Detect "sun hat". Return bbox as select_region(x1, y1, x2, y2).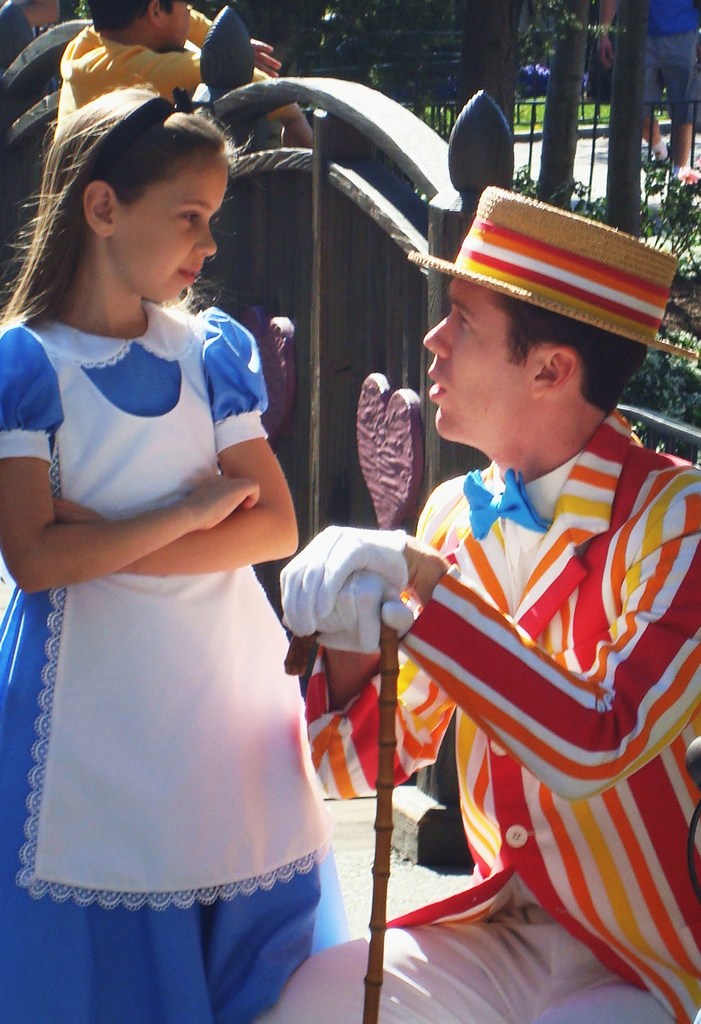
select_region(408, 185, 696, 359).
